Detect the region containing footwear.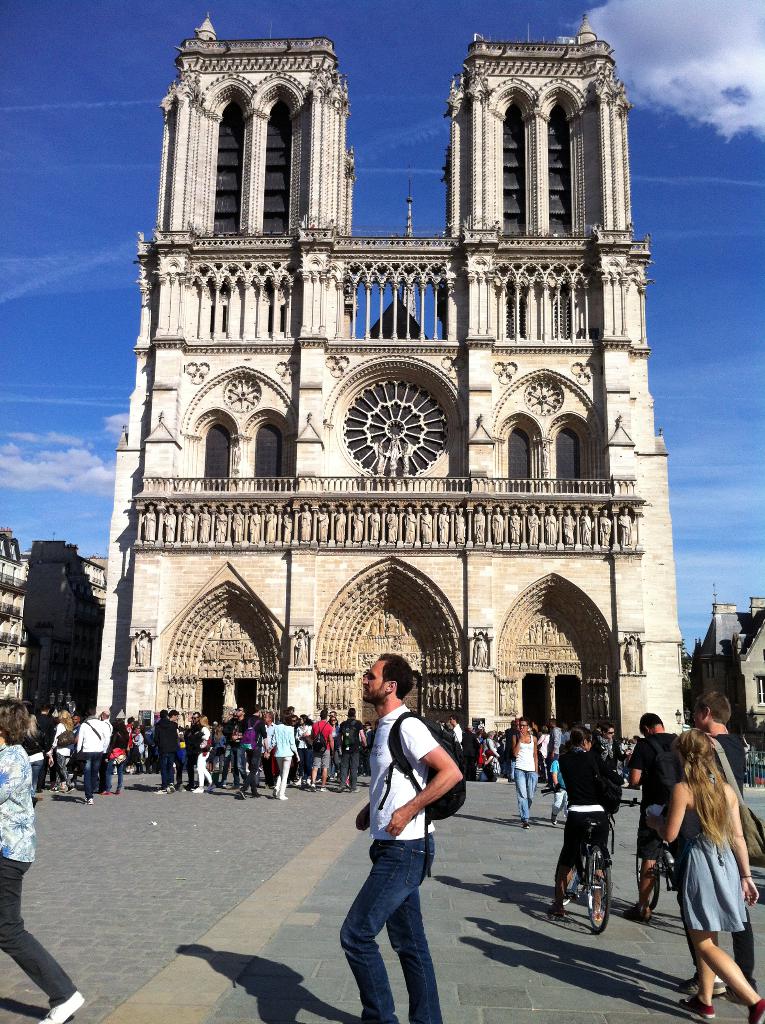
{"left": 83, "top": 797, "right": 95, "bottom": 807}.
